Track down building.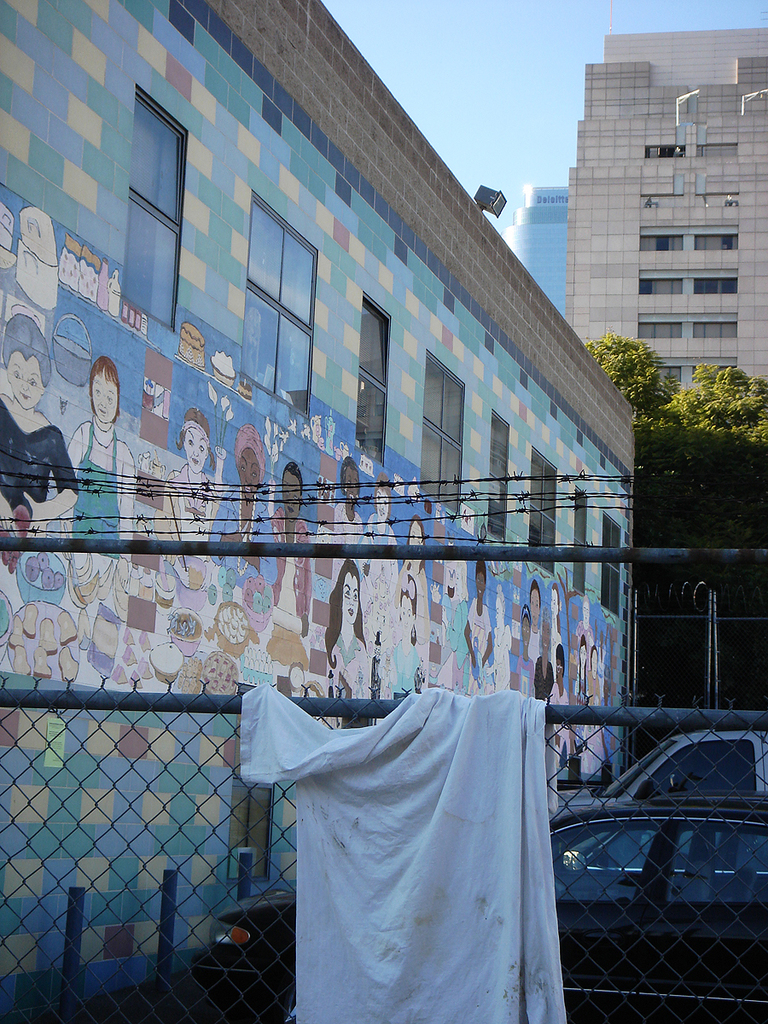
Tracked to bbox=[562, 24, 767, 399].
